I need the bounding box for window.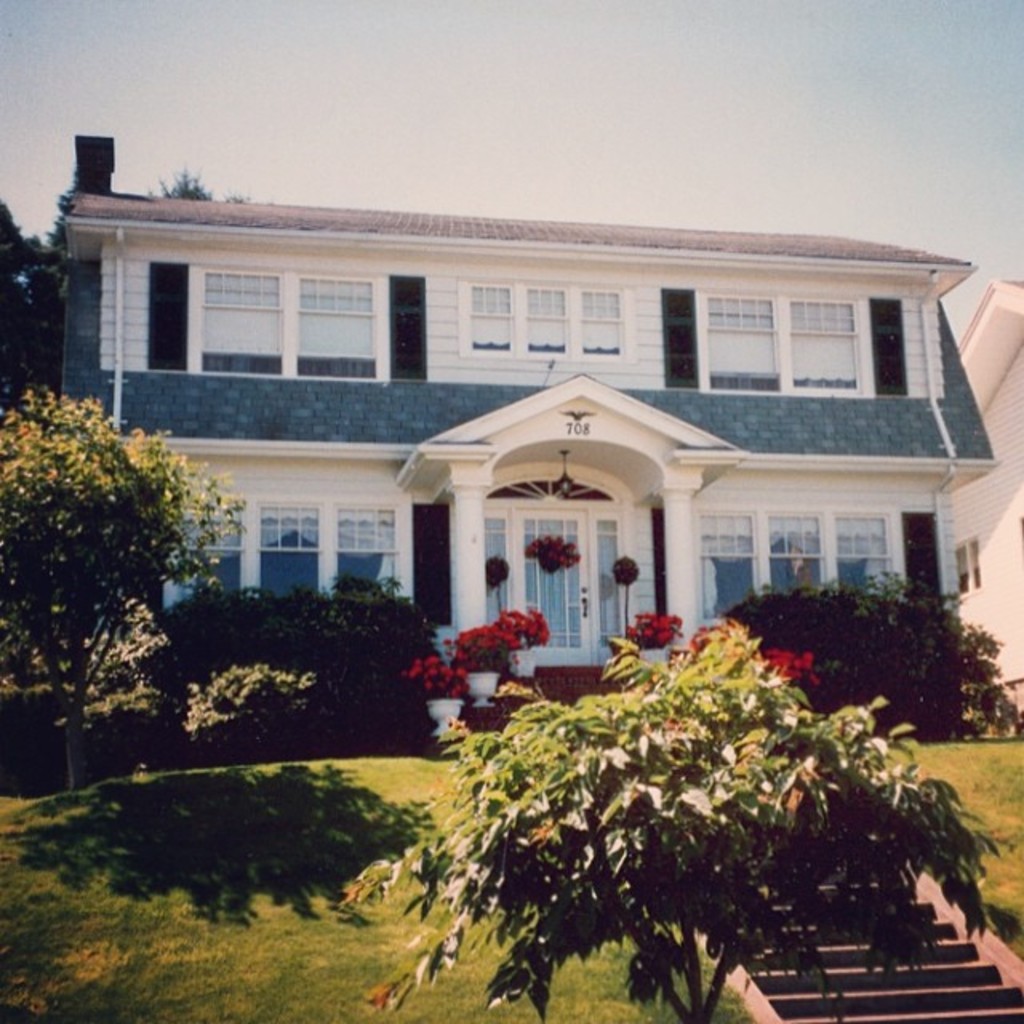
Here it is: crop(683, 506, 763, 626).
